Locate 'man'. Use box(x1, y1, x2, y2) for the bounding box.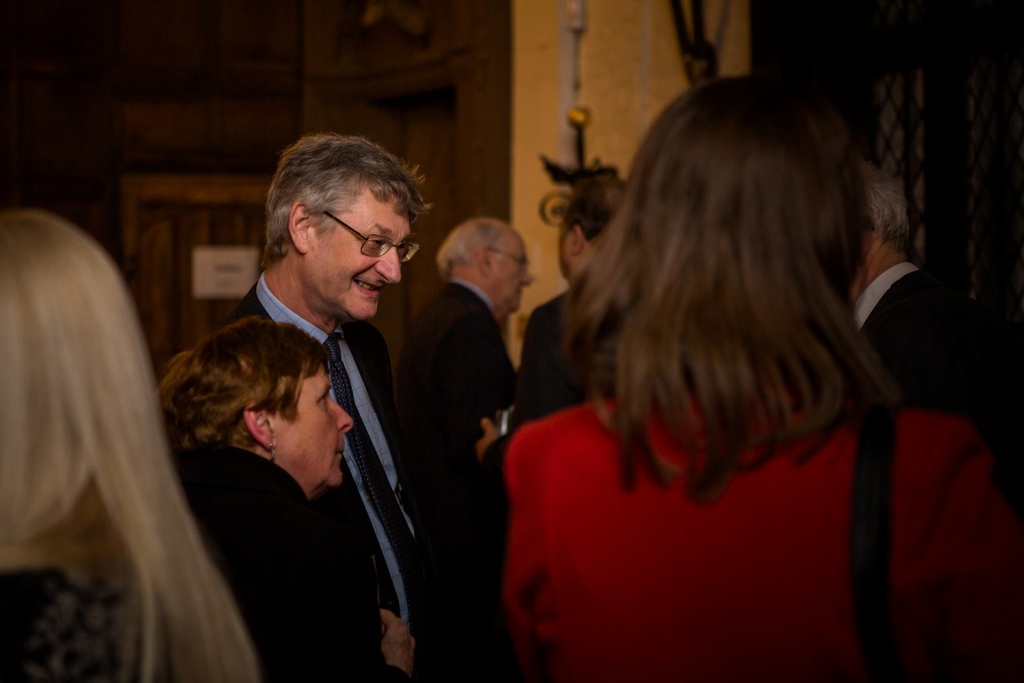
box(164, 153, 462, 680).
